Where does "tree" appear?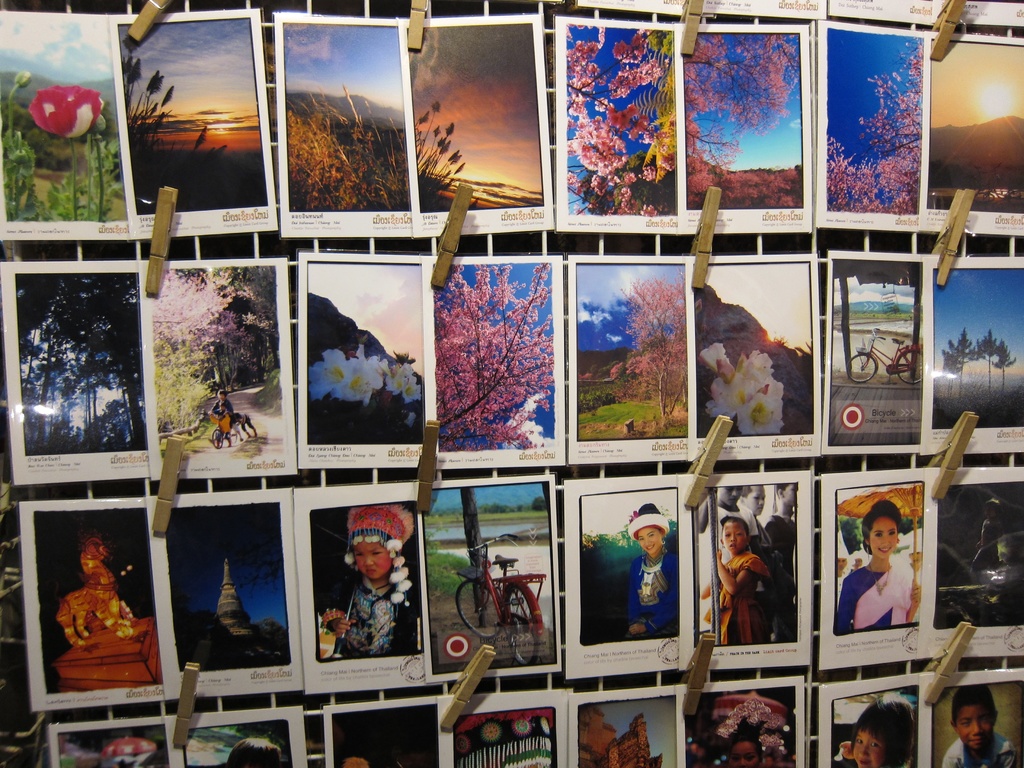
Appears at BBox(618, 262, 689, 420).
